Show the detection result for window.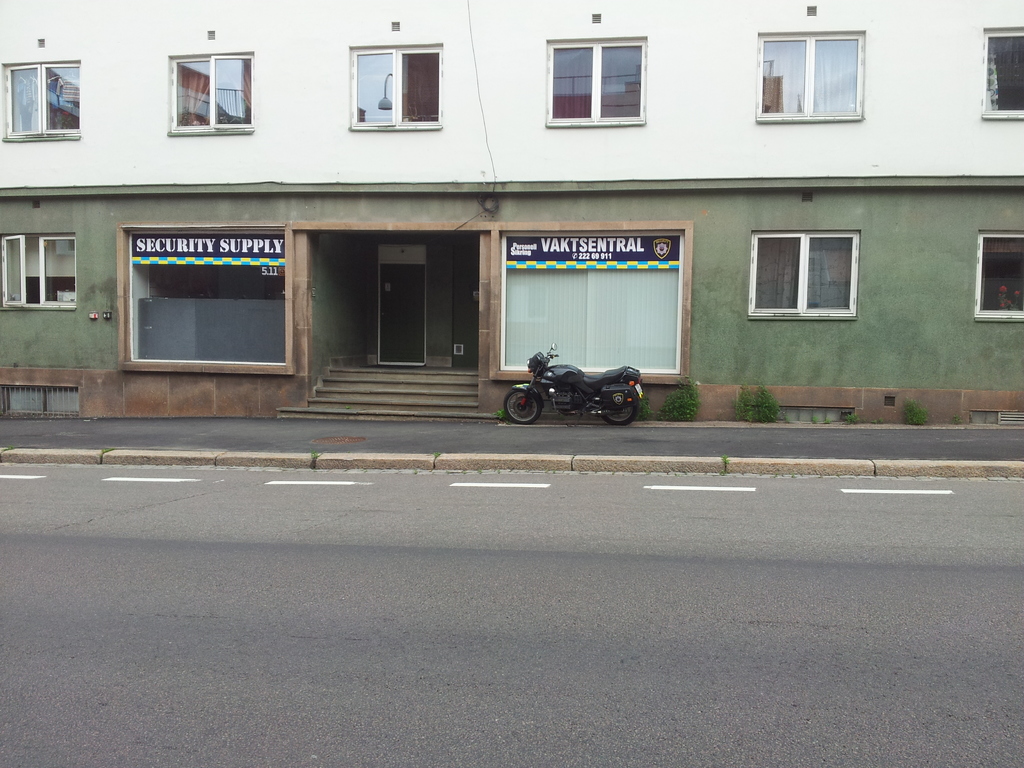
pyautogui.locateOnScreen(1, 236, 80, 301).
